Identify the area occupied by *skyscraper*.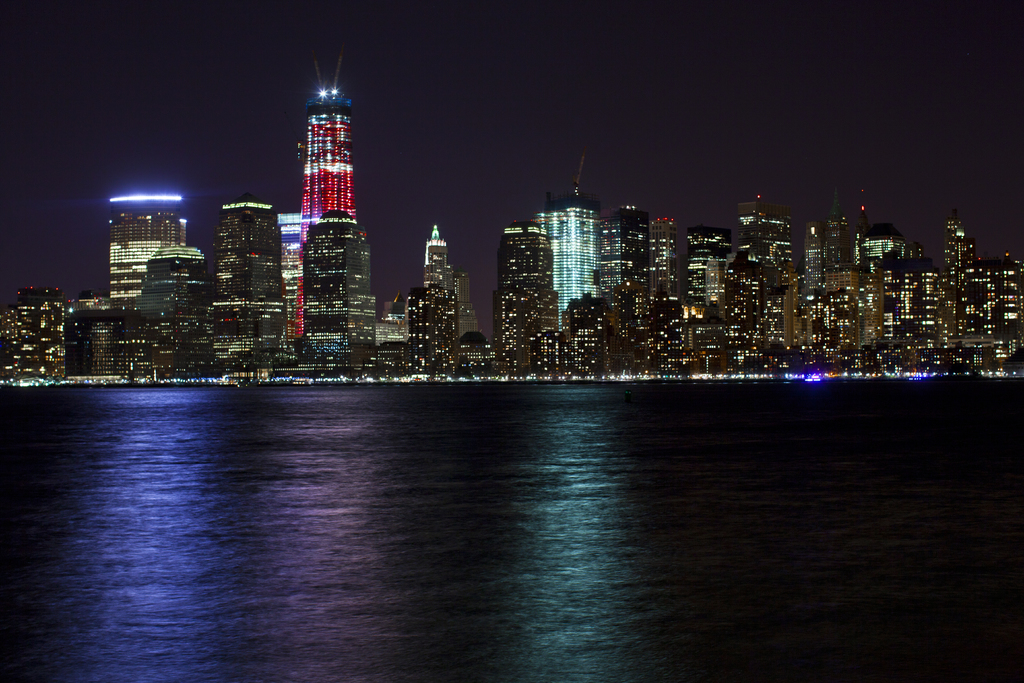
Area: 290:84:354:347.
